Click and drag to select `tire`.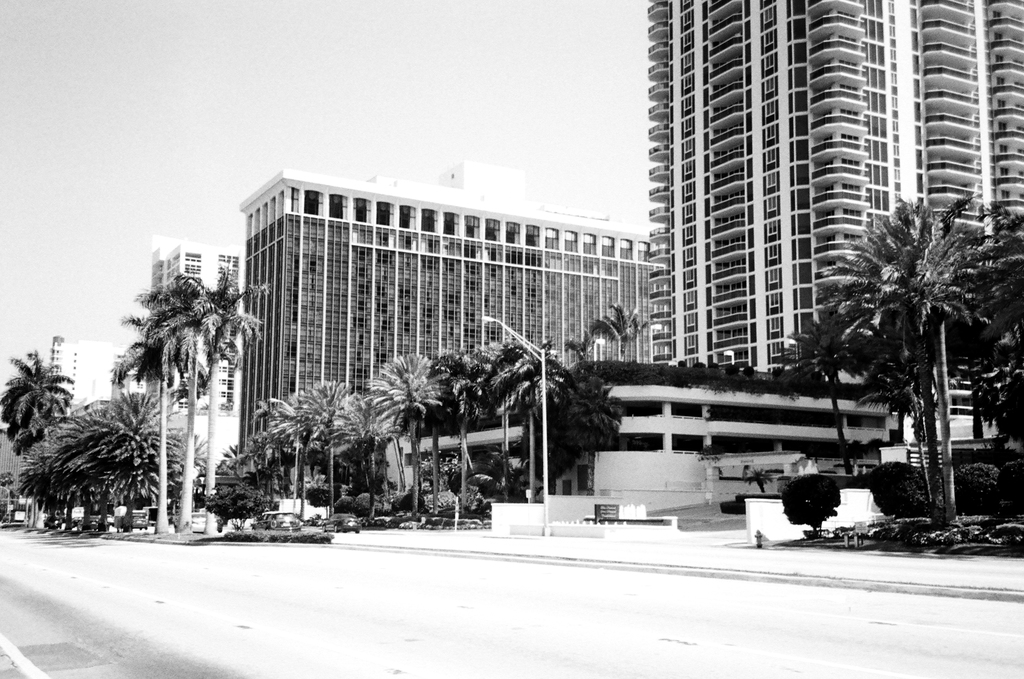
Selection: bbox=[319, 520, 327, 533].
